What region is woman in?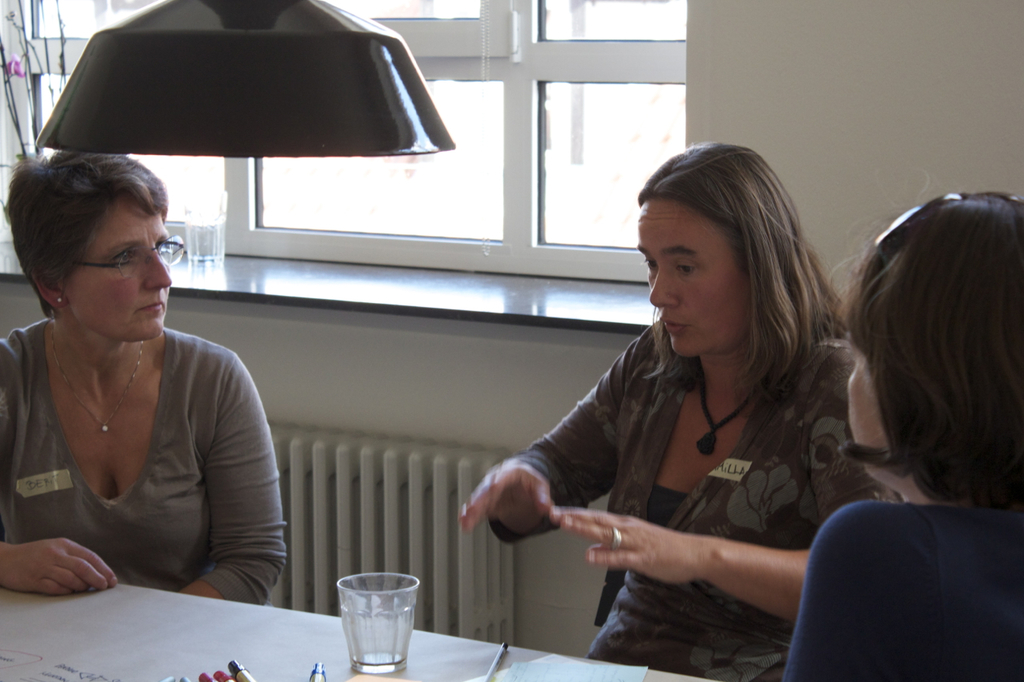
box=[772, 193, 1023, 681].
